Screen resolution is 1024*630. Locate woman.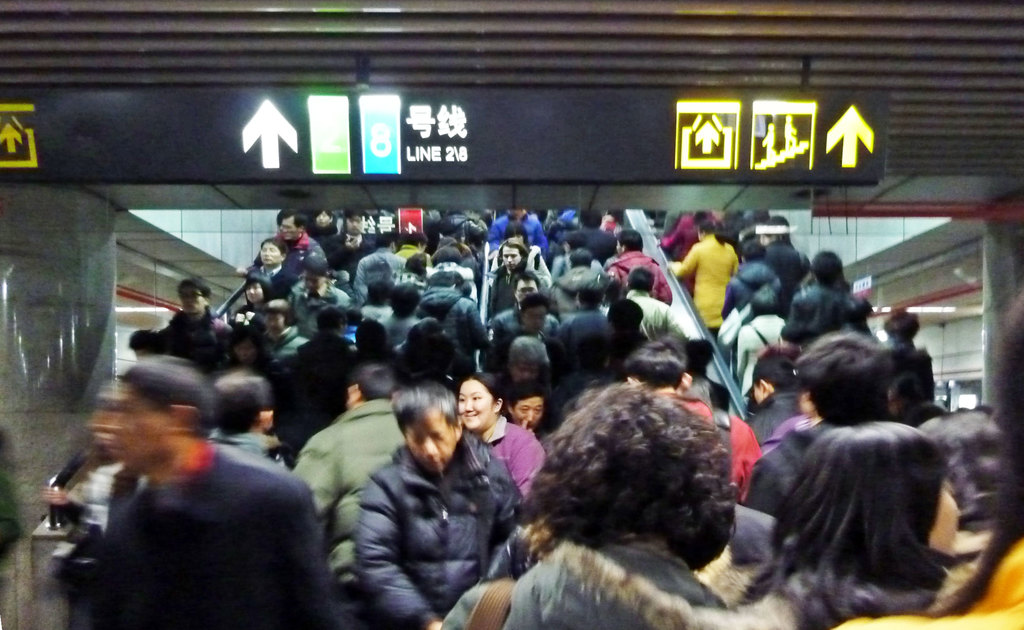
locate(236, 273, 280, 320).
